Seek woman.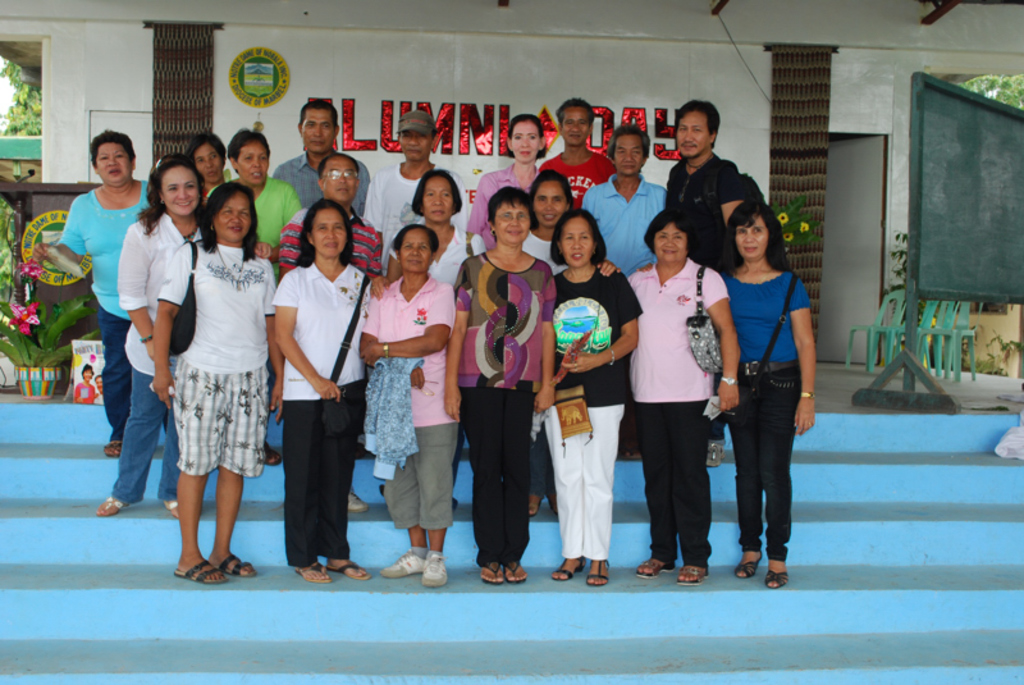
bbox=[531, 207, 641, 584].
